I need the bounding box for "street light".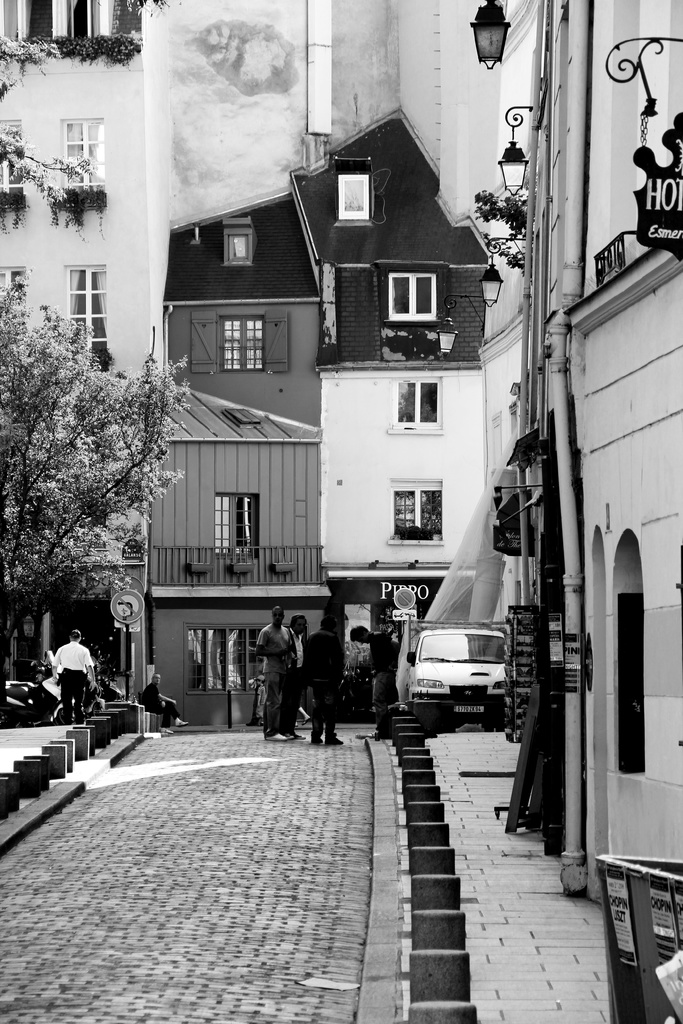
Here it is: 463:0:521:78.
